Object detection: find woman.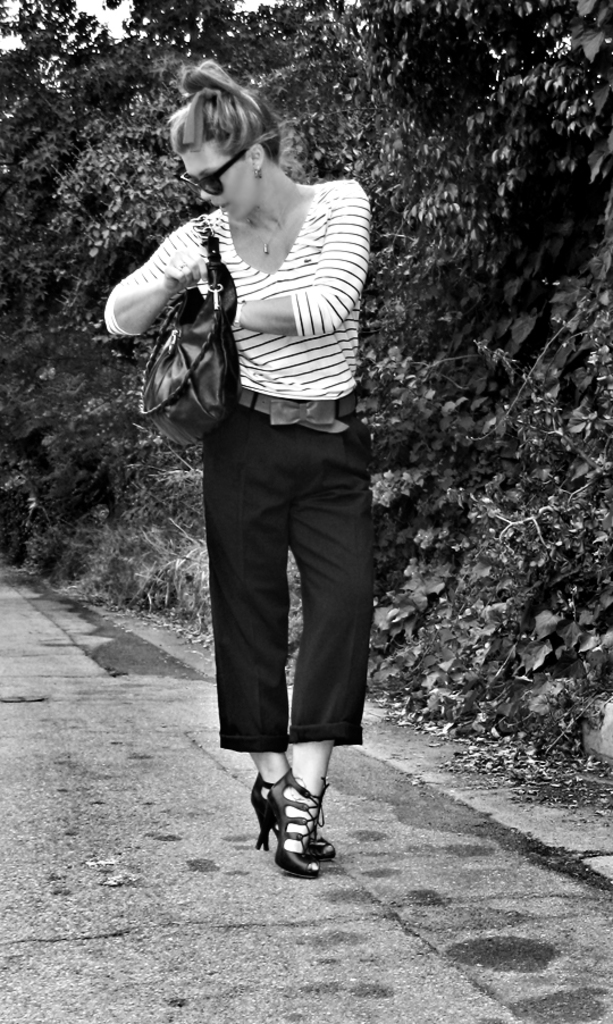
138 73 392 863.
